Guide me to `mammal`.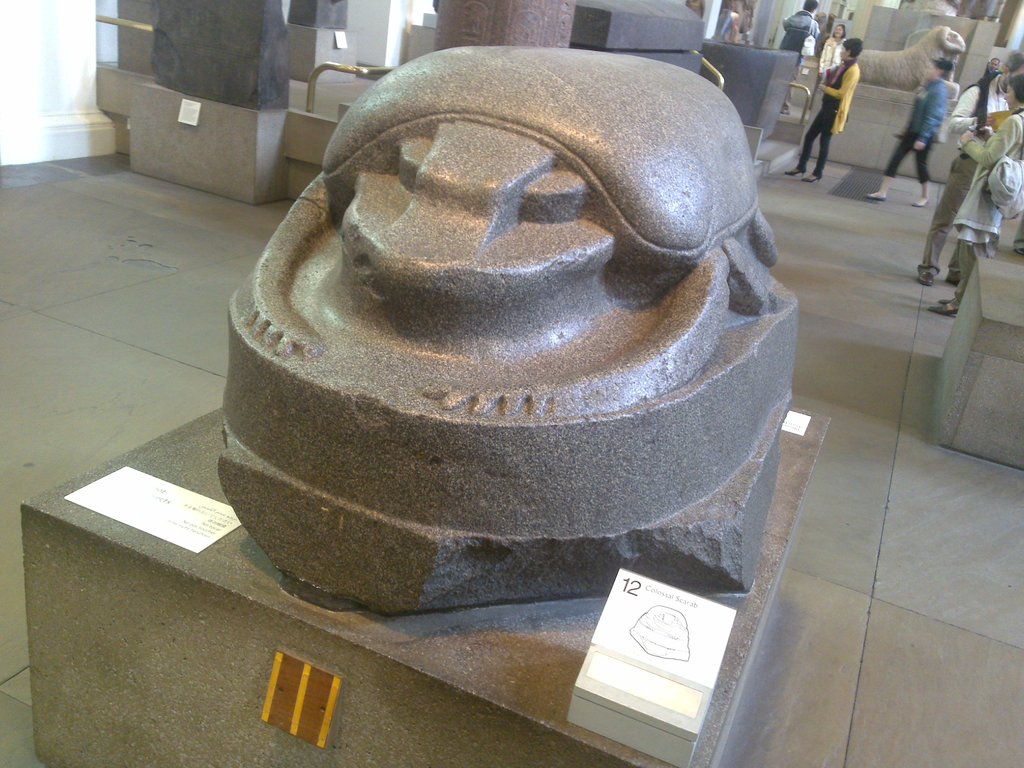
Guidance: pyautogui.locateOnScreen(913, 47, 1023, 285).
